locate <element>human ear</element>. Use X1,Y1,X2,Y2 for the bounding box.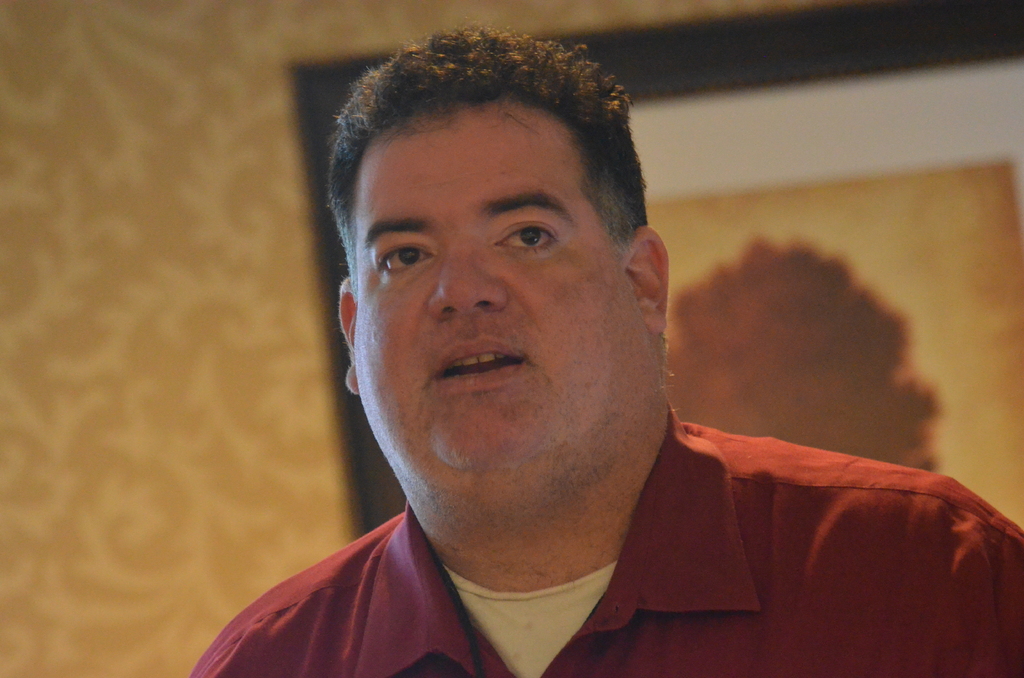
335,280,356,396.
